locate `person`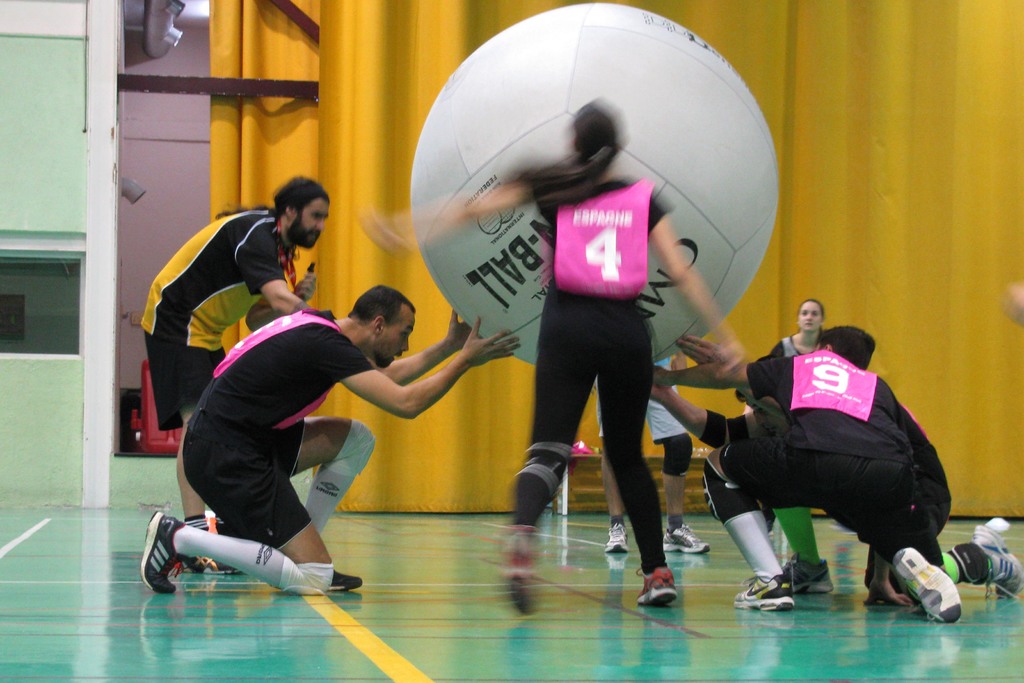
x1=740, y1=299, x2=849, y2=523
